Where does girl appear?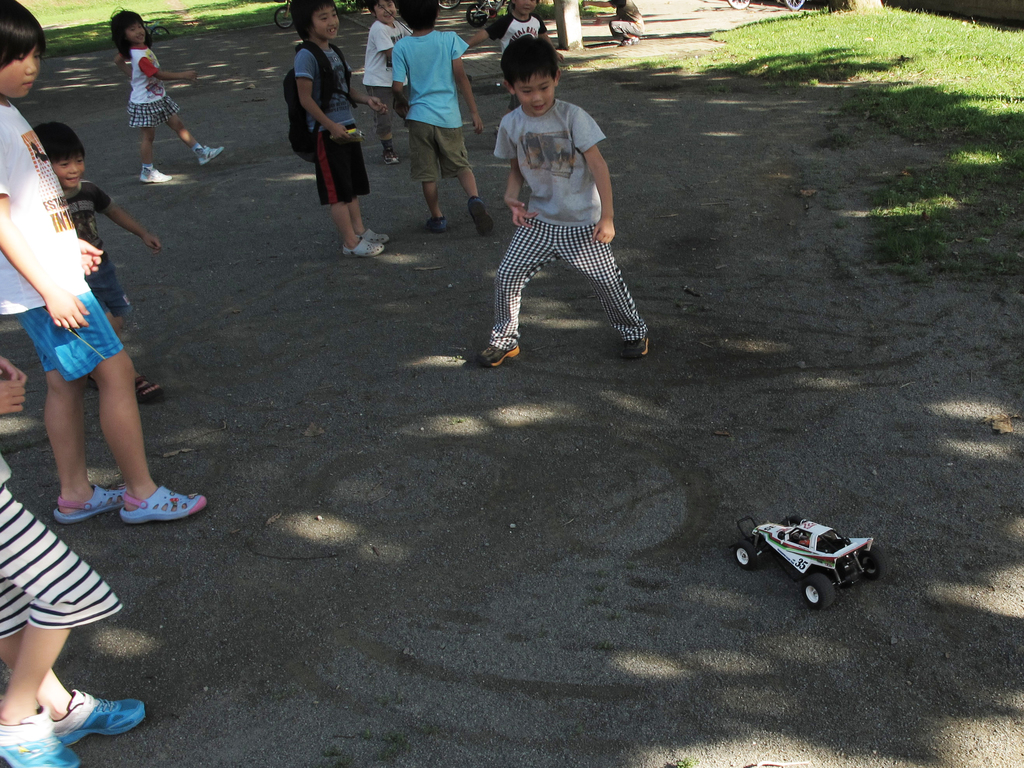
Appears at box=[0, 4, 210, 521].
